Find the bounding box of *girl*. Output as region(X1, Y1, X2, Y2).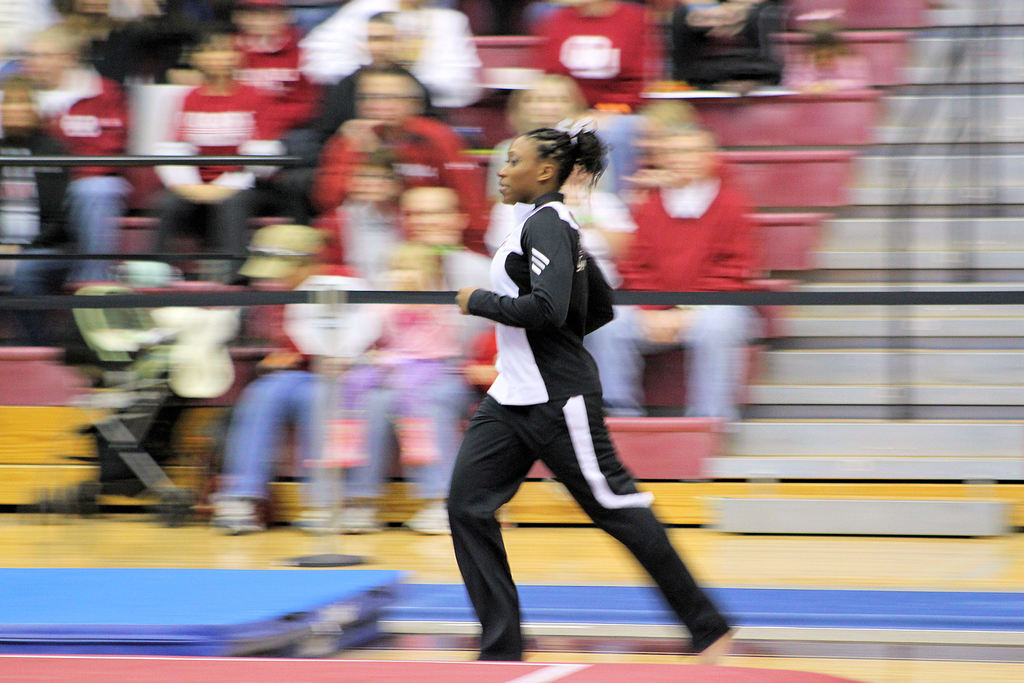
region(304, 238, 464, 472).
